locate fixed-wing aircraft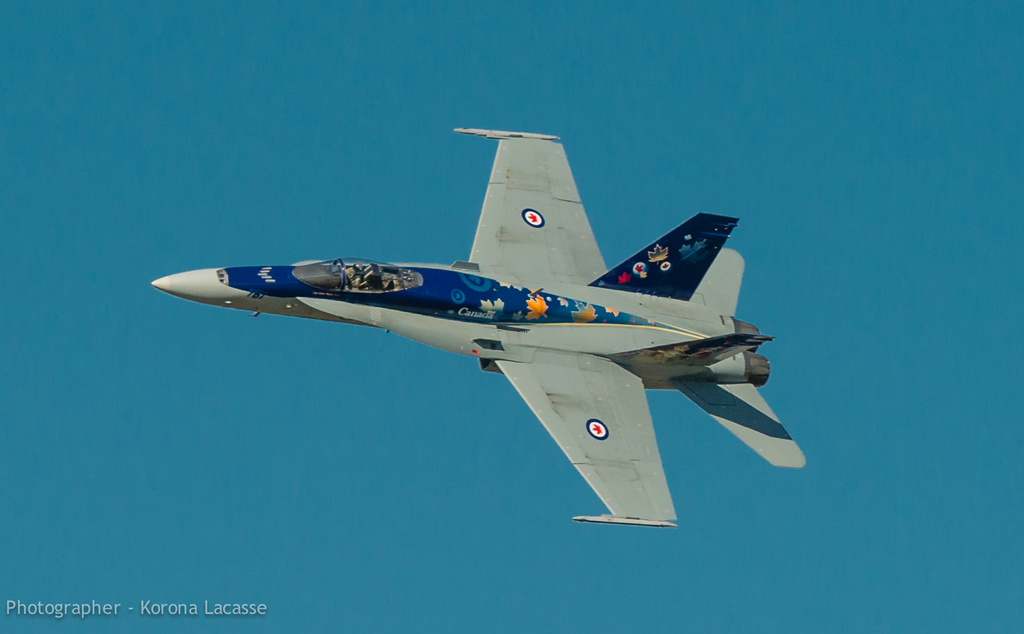
box(149, 127, 804, 528)
